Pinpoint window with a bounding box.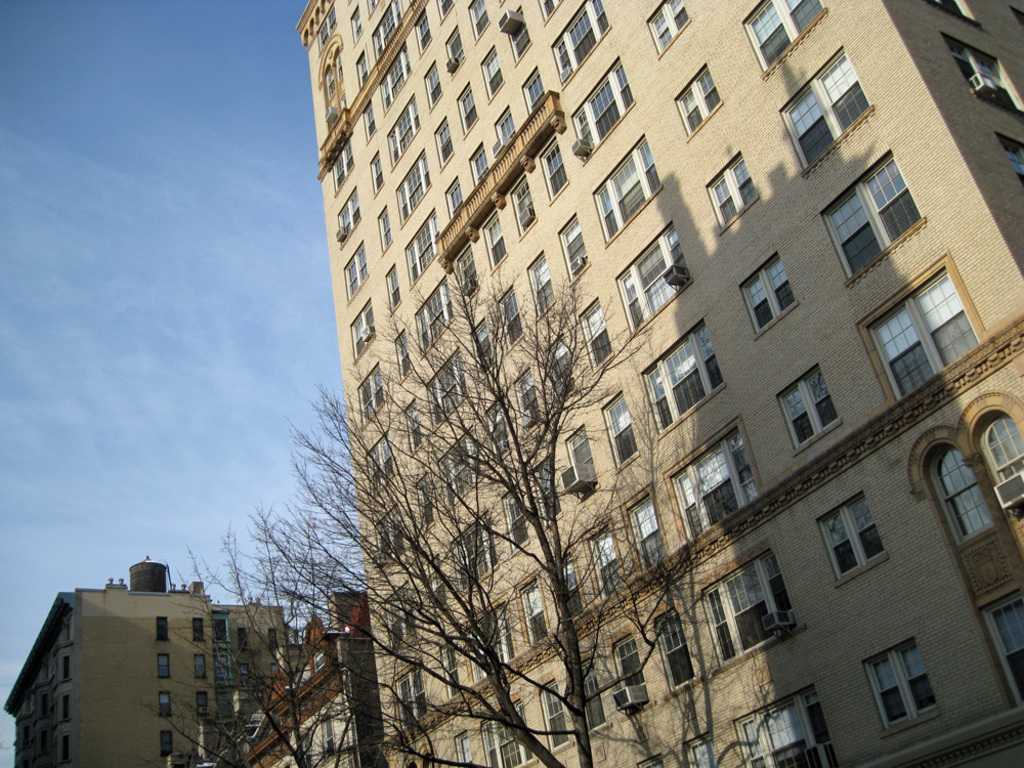
left=377, top=579, right=415, bottom=649.
